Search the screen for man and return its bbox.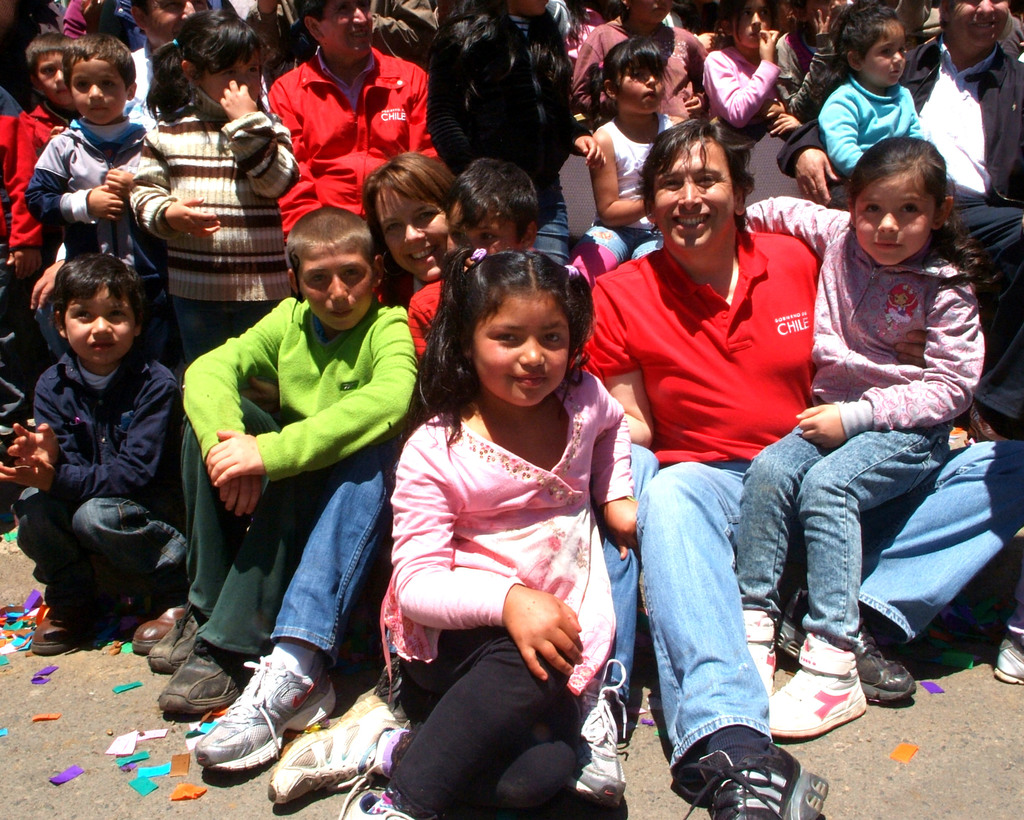
Found: <region>776, 0, 1023, 443</region>.
